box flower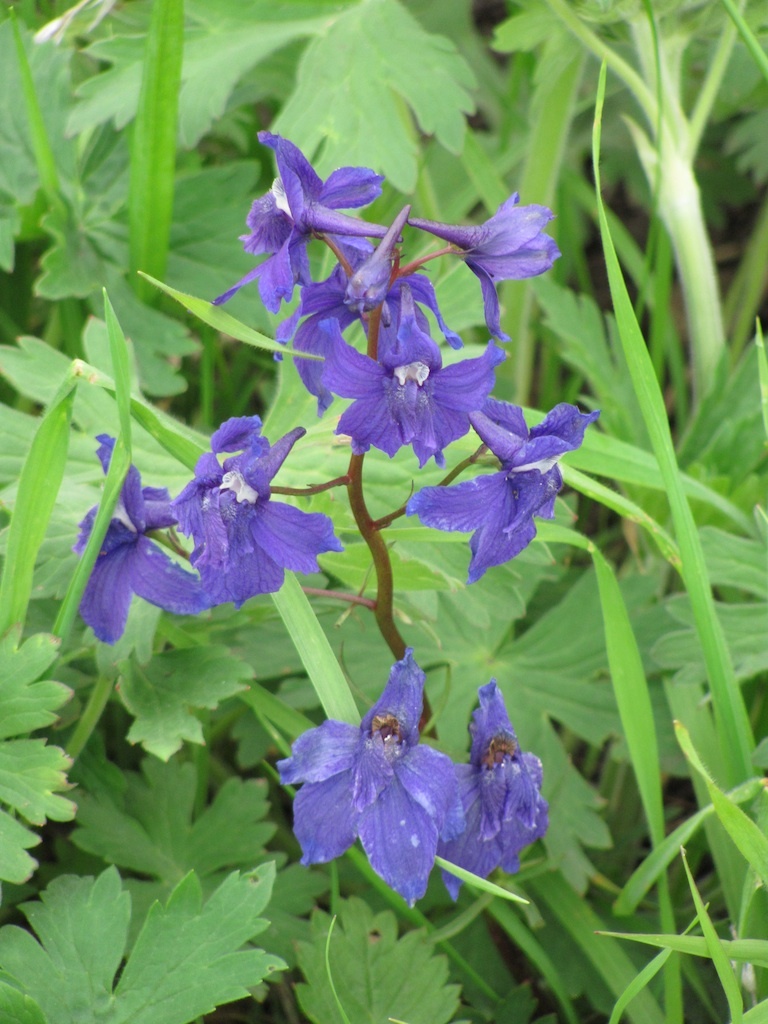
x1=216 y1=133 x2=382 y2=308
